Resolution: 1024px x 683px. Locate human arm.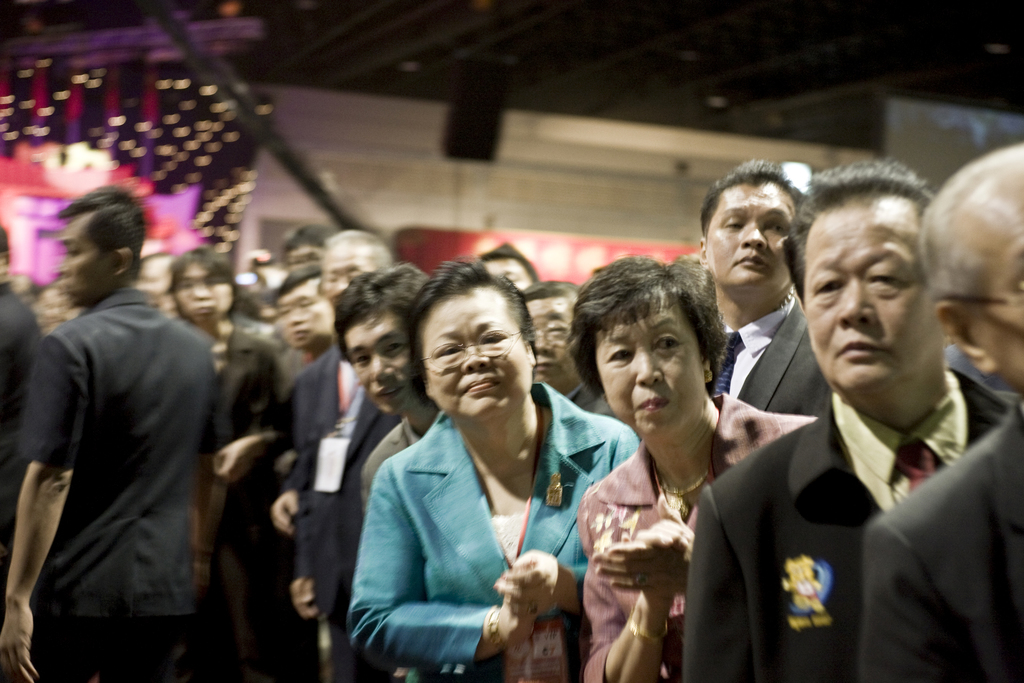
bbox=[578, 453, 684, 678].
